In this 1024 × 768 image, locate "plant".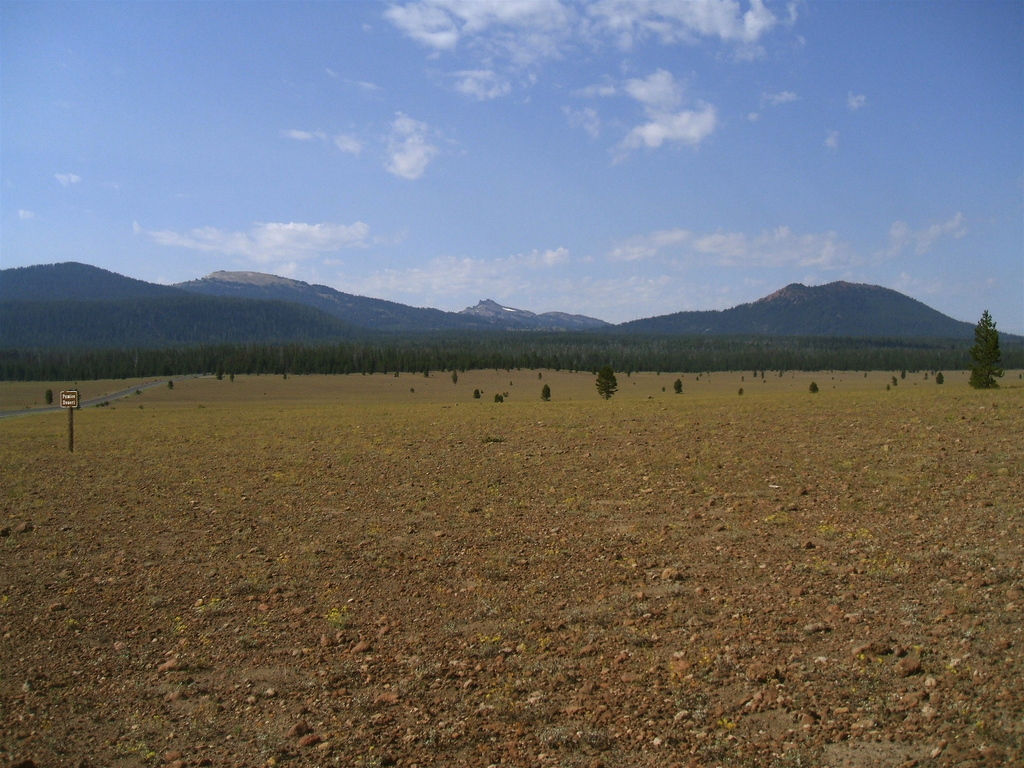
Bounding box: pyautogui.locateOnScreen(763, 372, 765, 376).
